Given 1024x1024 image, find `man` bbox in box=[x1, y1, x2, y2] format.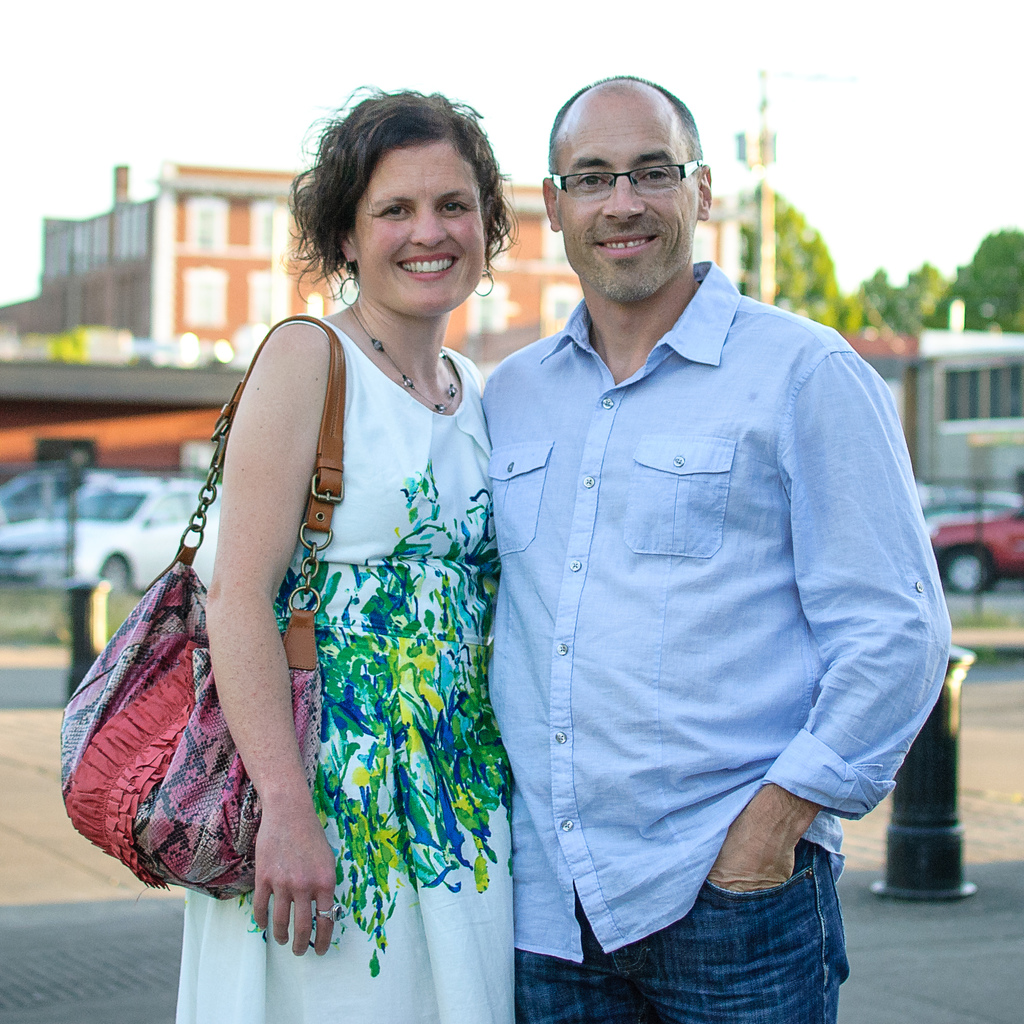
box=[441, 70, 945, 999].
